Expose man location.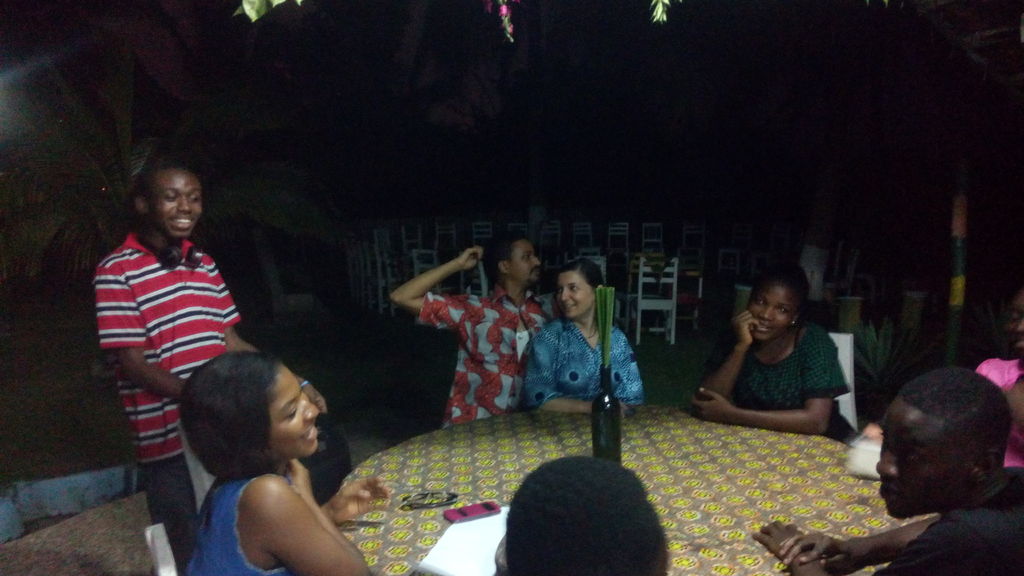
Exposed at 387,228,568,428.
